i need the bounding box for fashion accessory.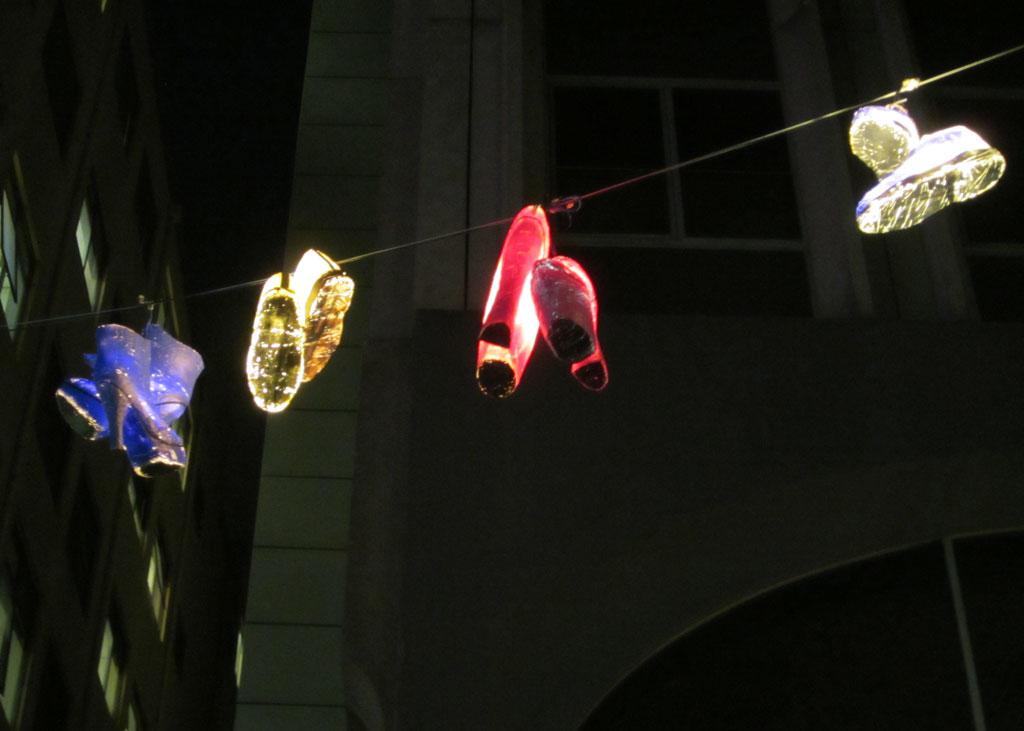
Here it is: detection(474, 199, 542, 397).
